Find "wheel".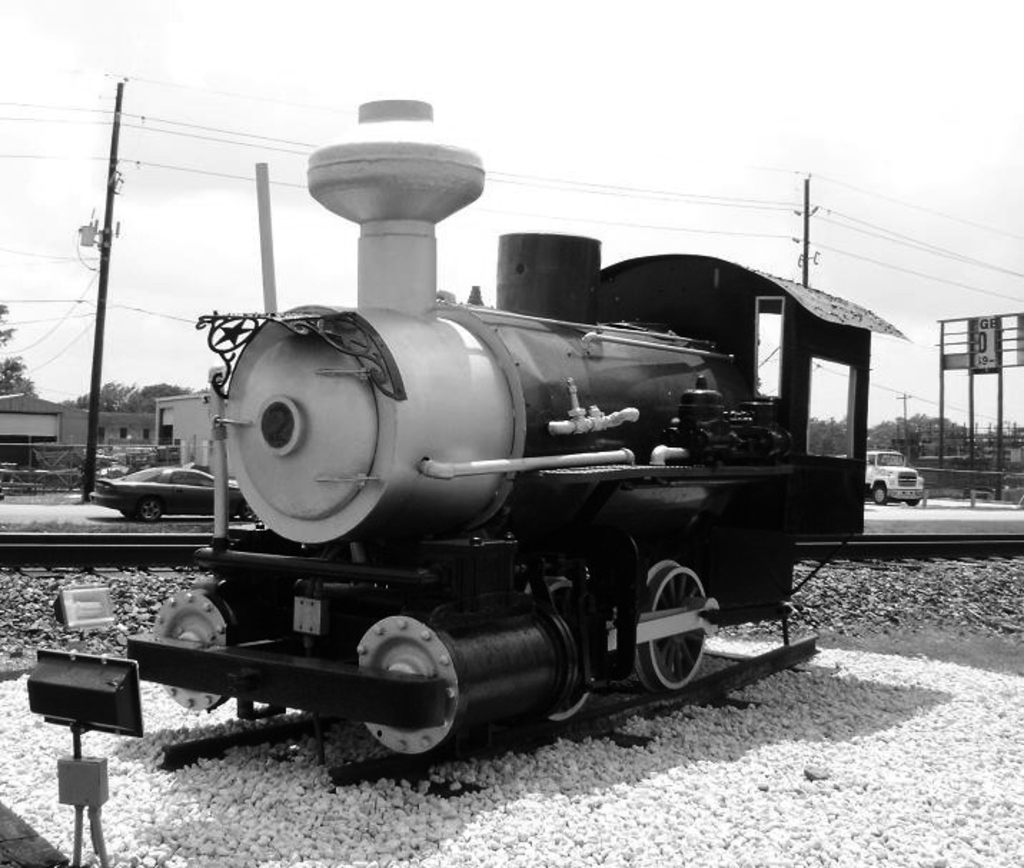
543, 575, 608, 725.
